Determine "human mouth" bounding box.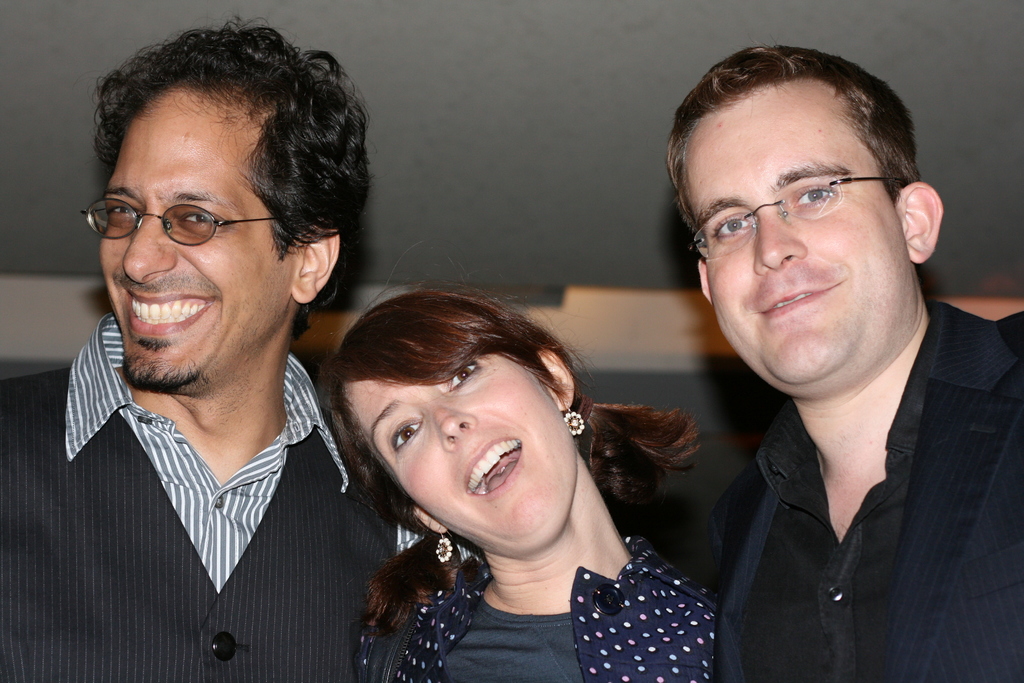
Determined: 748,273,845,318.
